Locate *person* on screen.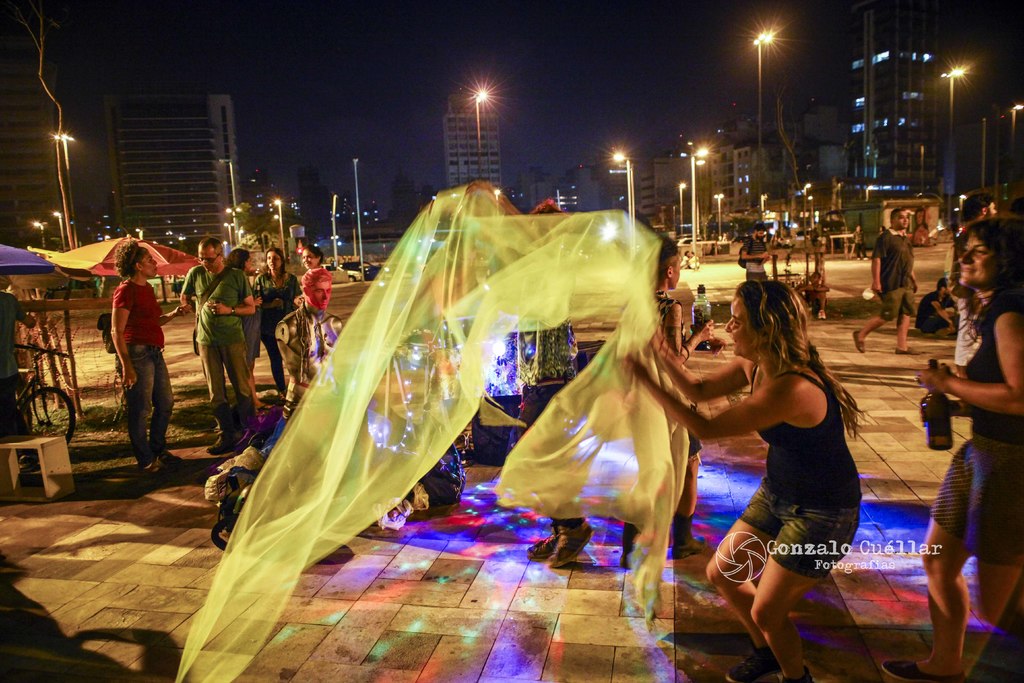
On screen at detection(107, 245, 180, 478).
